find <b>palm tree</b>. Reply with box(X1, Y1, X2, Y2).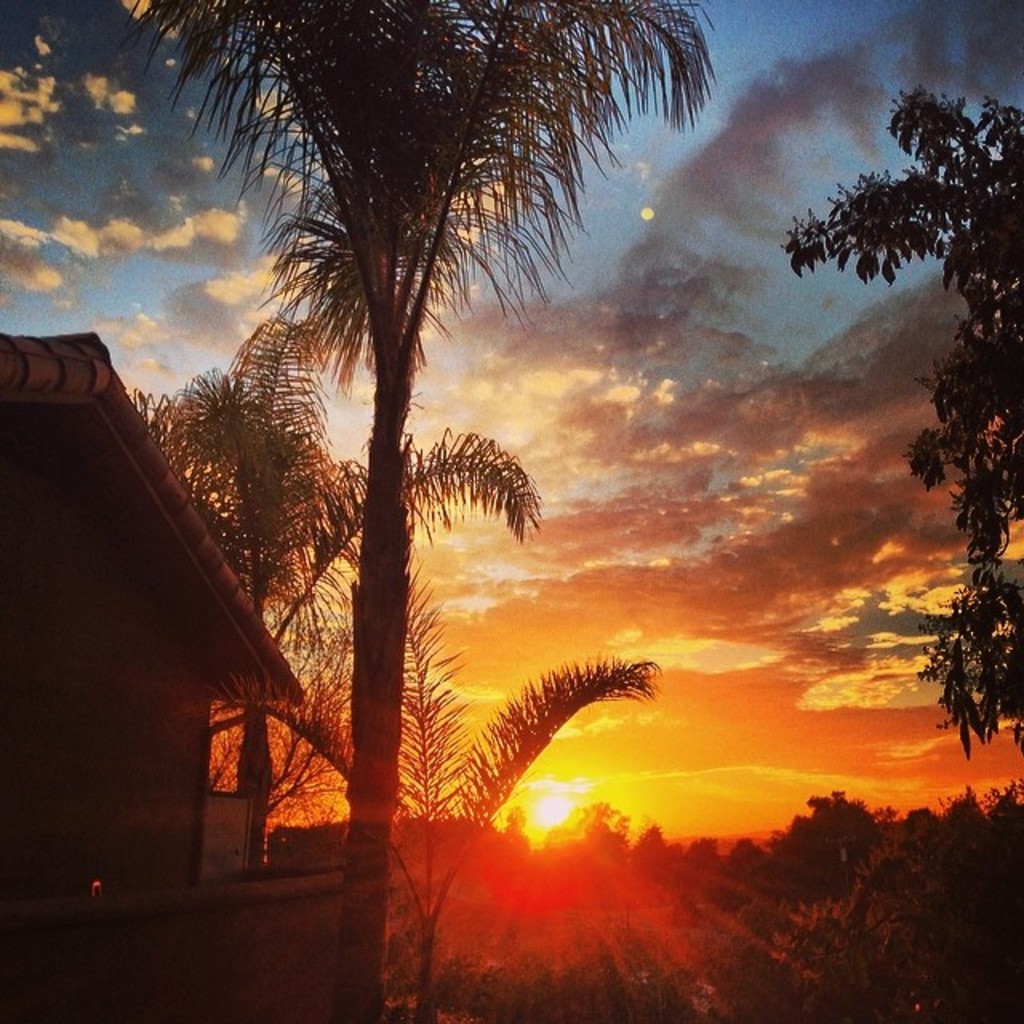
box(822, 96, 1018, 731).
